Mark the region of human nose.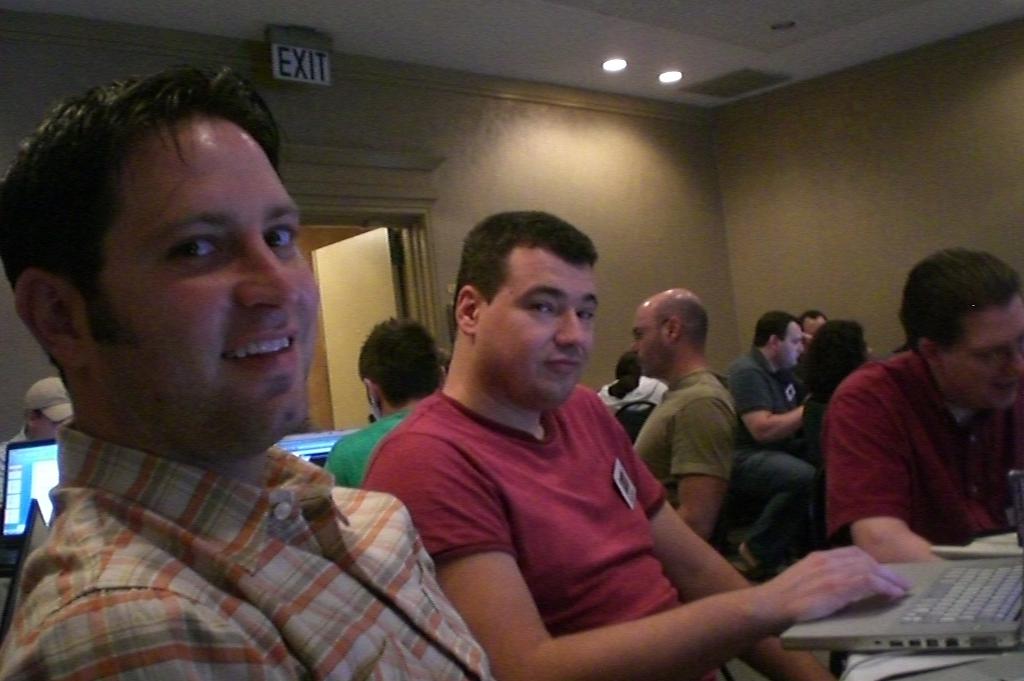
Region: [795, 344, 806, 356].
